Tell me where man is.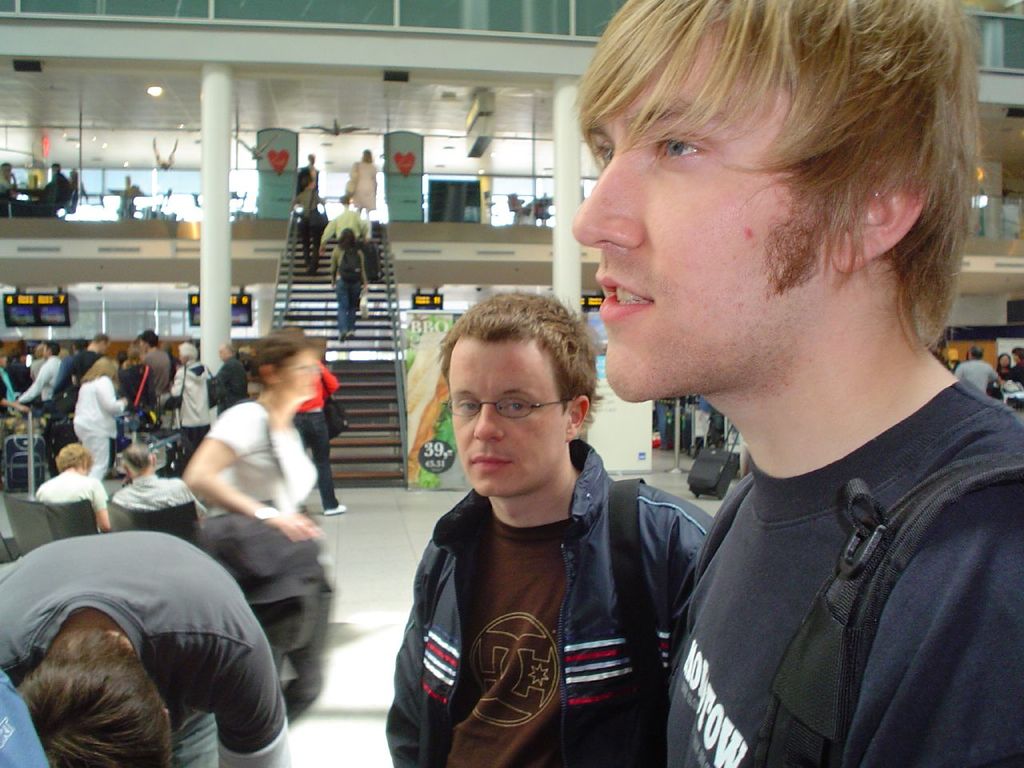
man is at bbox=(295, 159, 312, 190).
